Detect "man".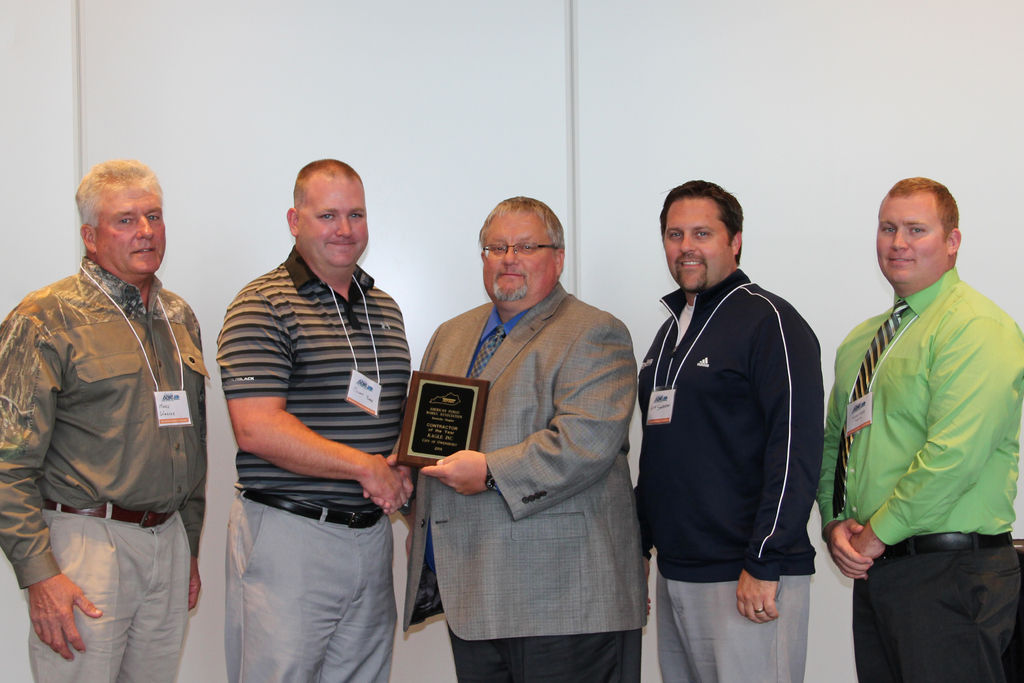
Detected at BBox(364, 194, 645, 682).
